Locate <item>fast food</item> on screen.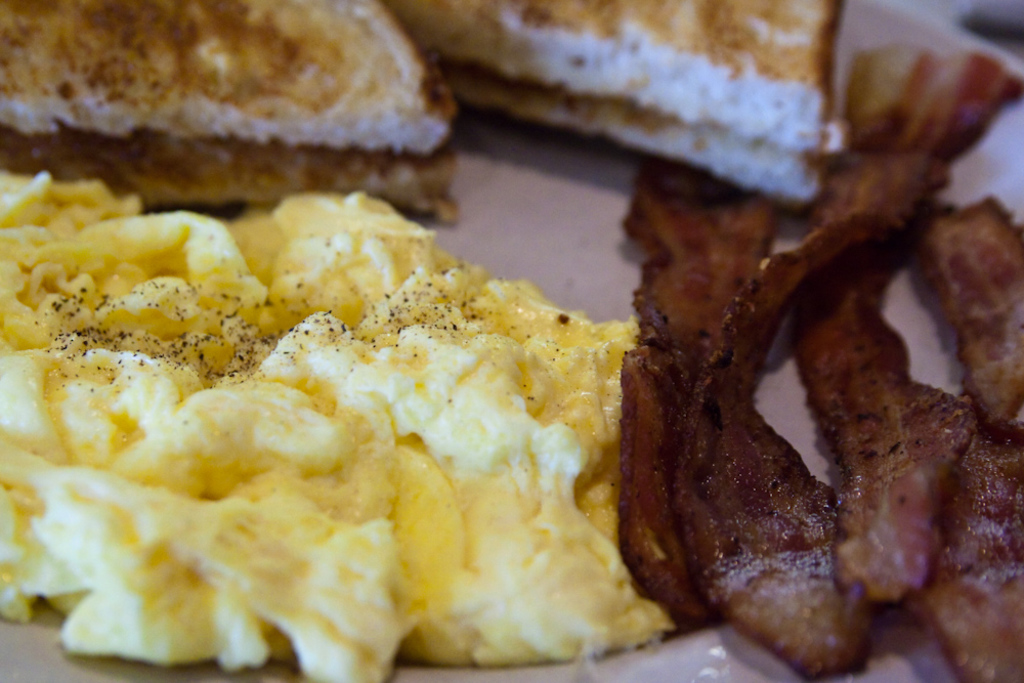
On screen at left=402, top=0, right=881, bottom=199.
